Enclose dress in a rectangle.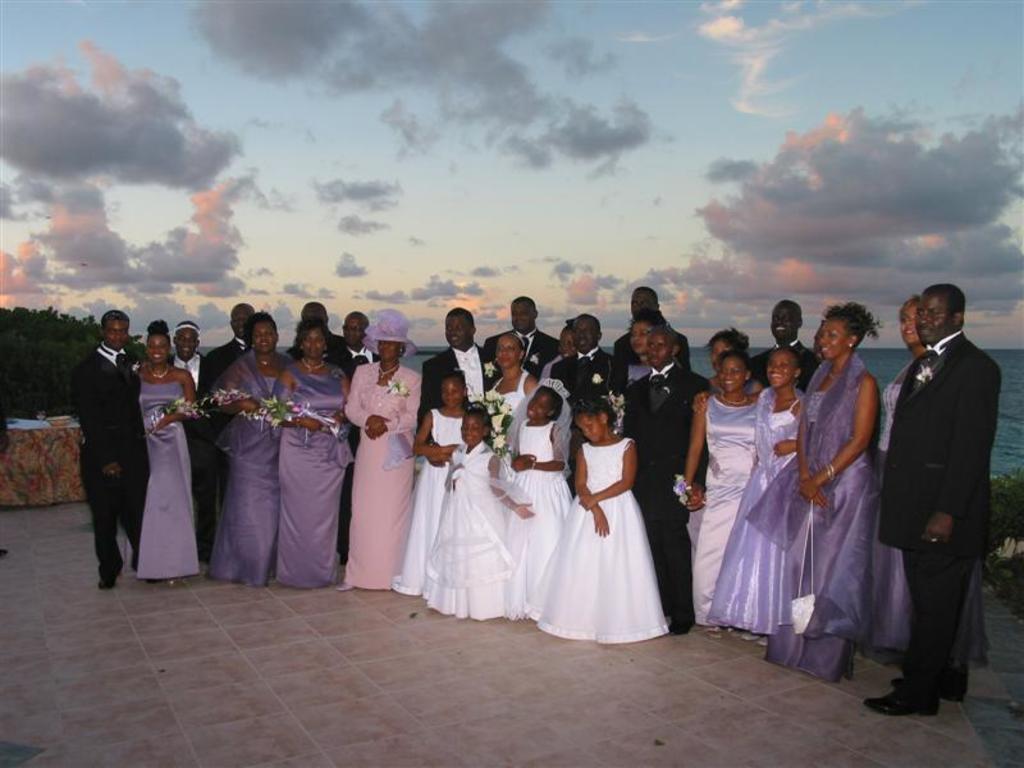
select_region(393, 411, 463, 600).
